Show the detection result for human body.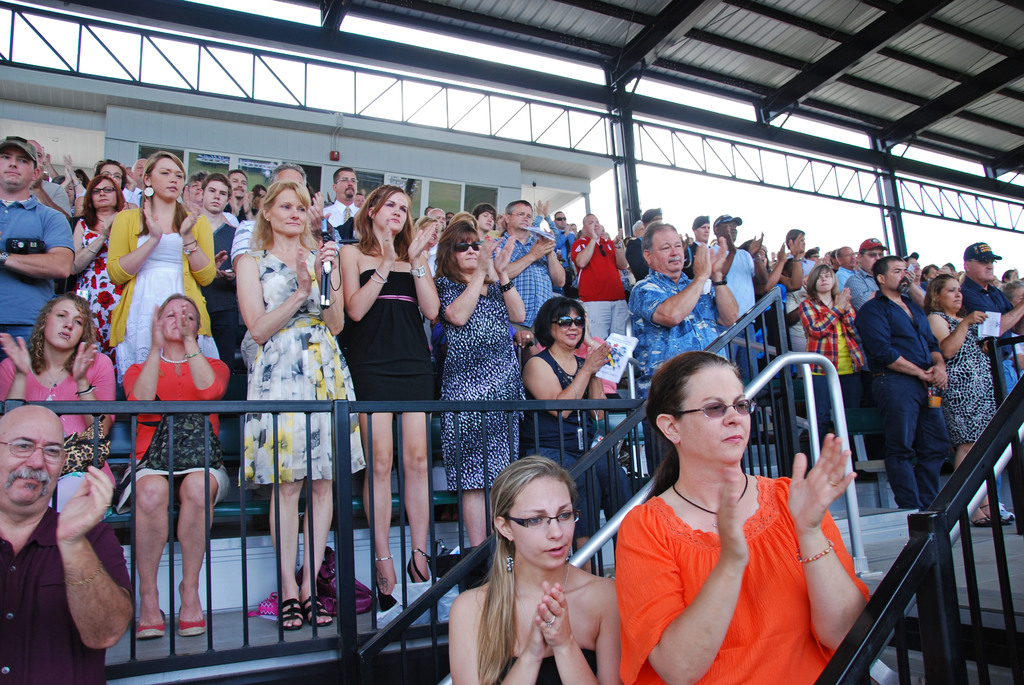
left=684, top=216, right=719, bottom=260.
